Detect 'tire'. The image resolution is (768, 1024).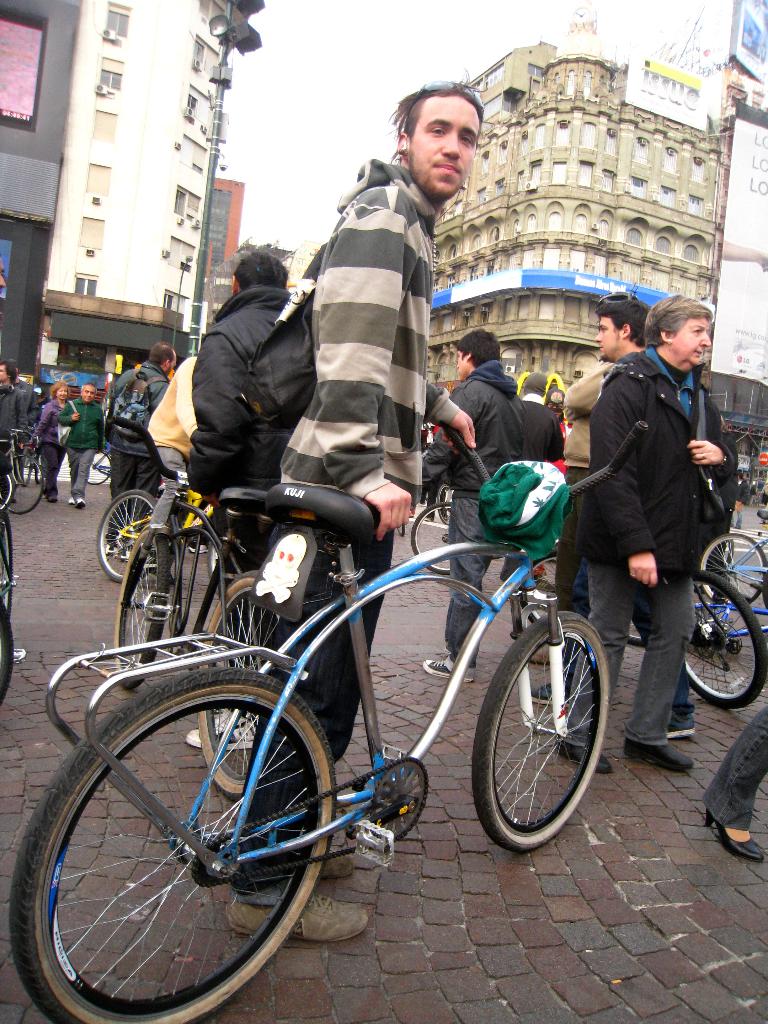
(x1=20, y1=451, x2=32, y2=488).
